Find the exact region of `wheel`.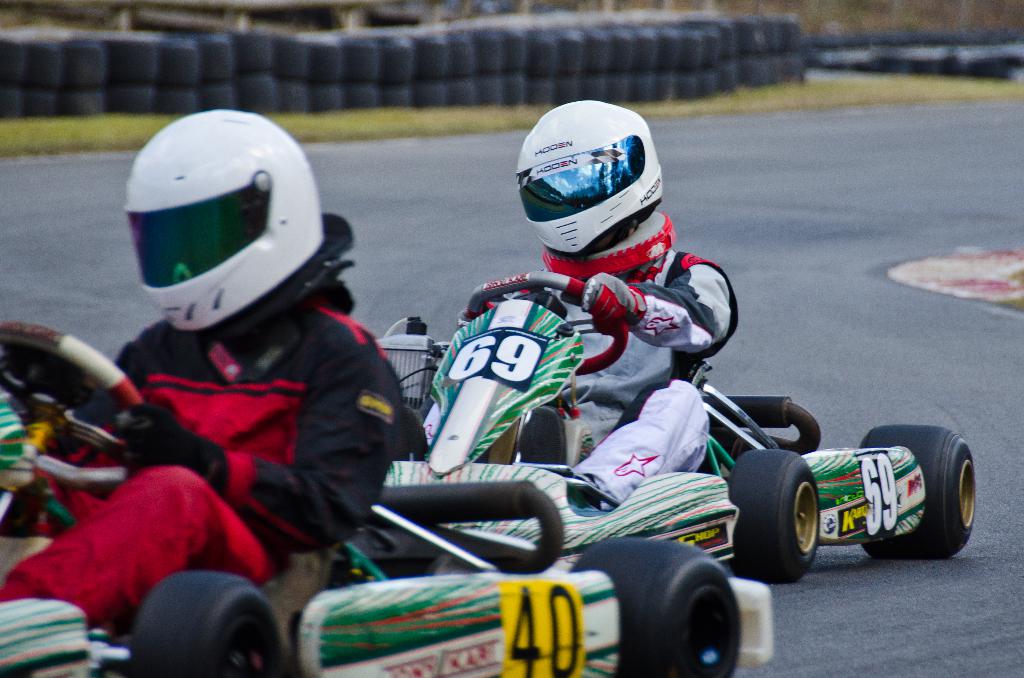
Exact region: region(858, 427, 980, 562).
